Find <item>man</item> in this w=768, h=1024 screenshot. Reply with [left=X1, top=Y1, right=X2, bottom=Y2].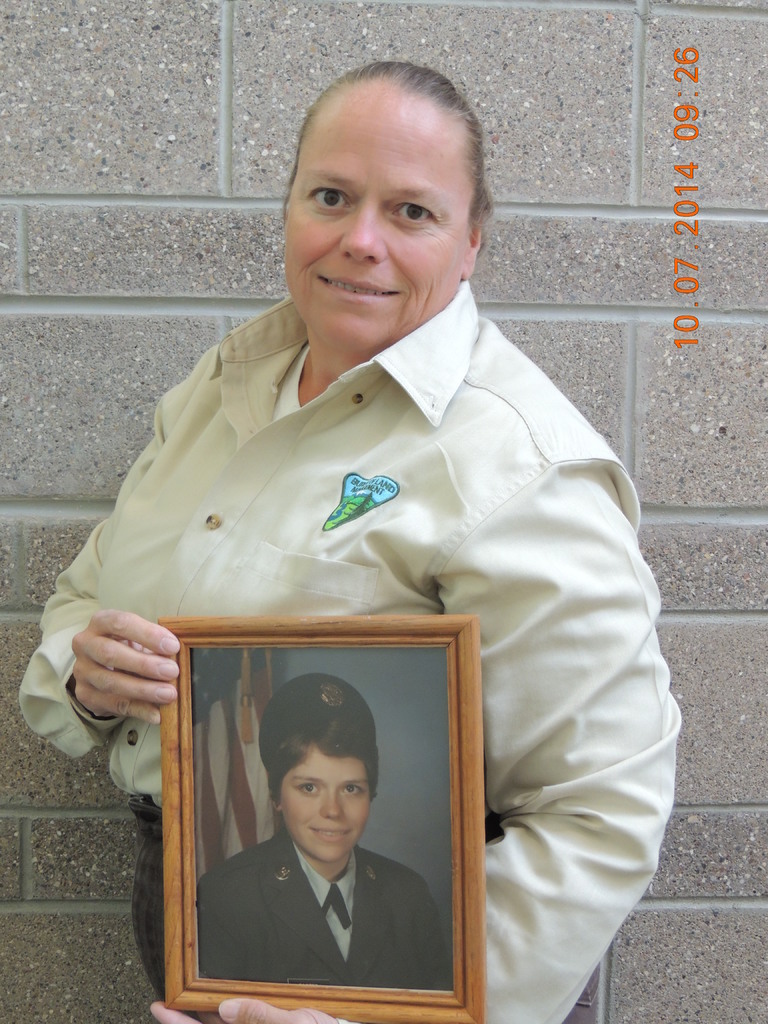
[left=200, top=675, right=444, bottom=980].
